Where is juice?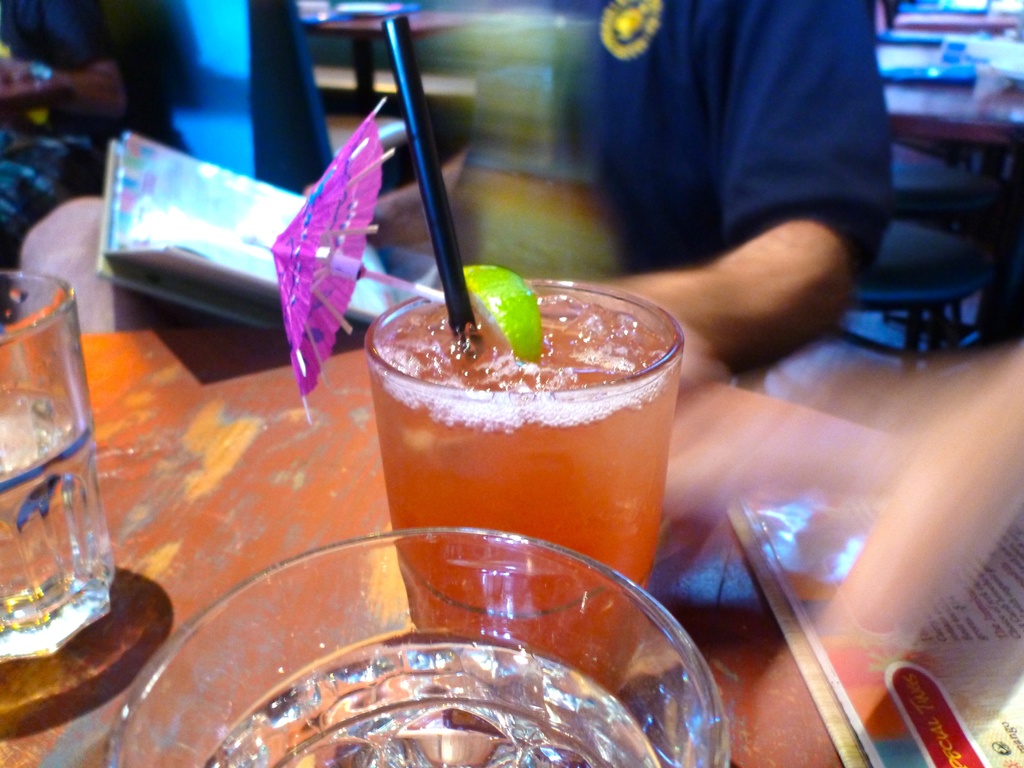
detection(372, 297, 684, 691).
